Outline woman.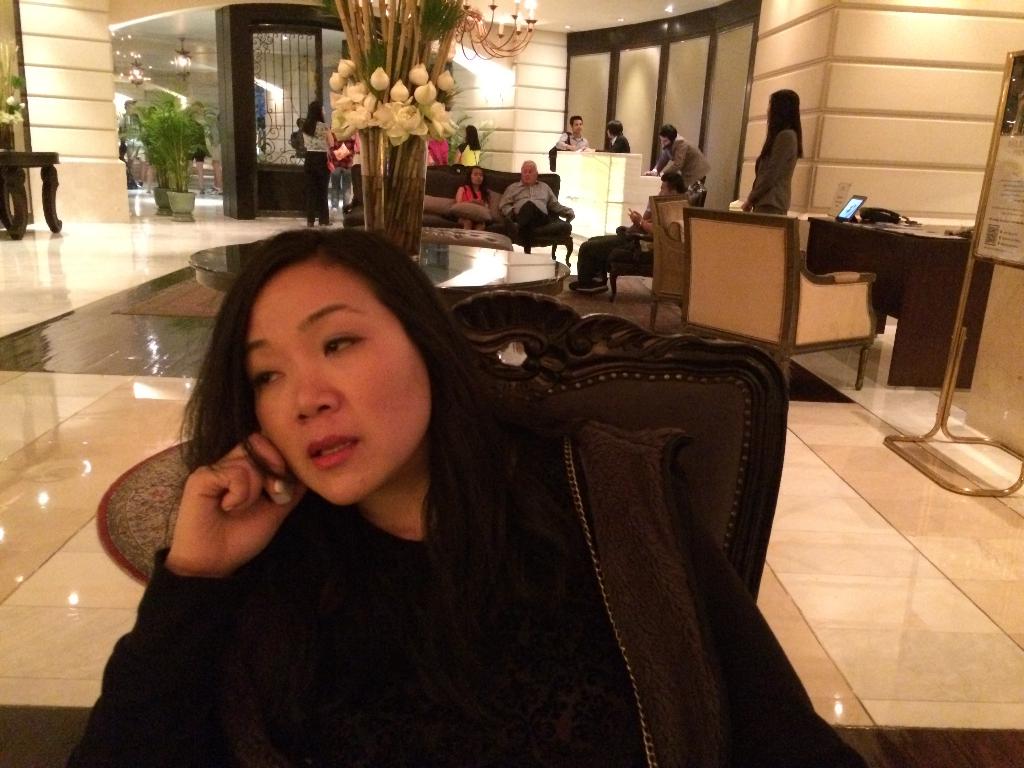
Outline: region(736, 86, 804, 214).
